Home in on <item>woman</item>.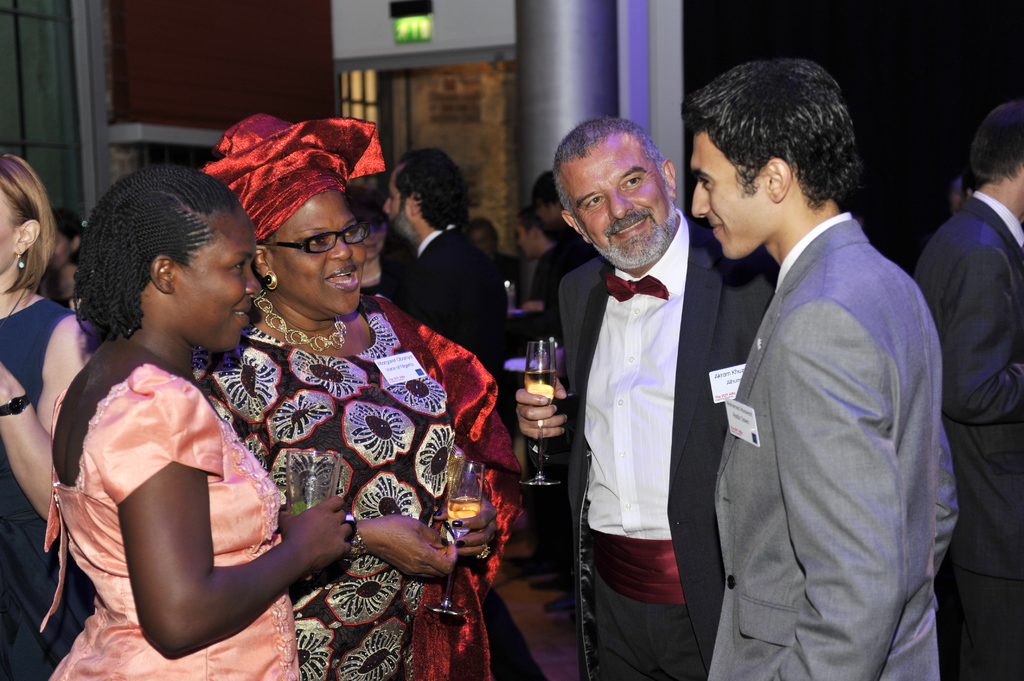
Homed in at {"left": 31, "top": 138, "right": 296, "bottom": 680}.
